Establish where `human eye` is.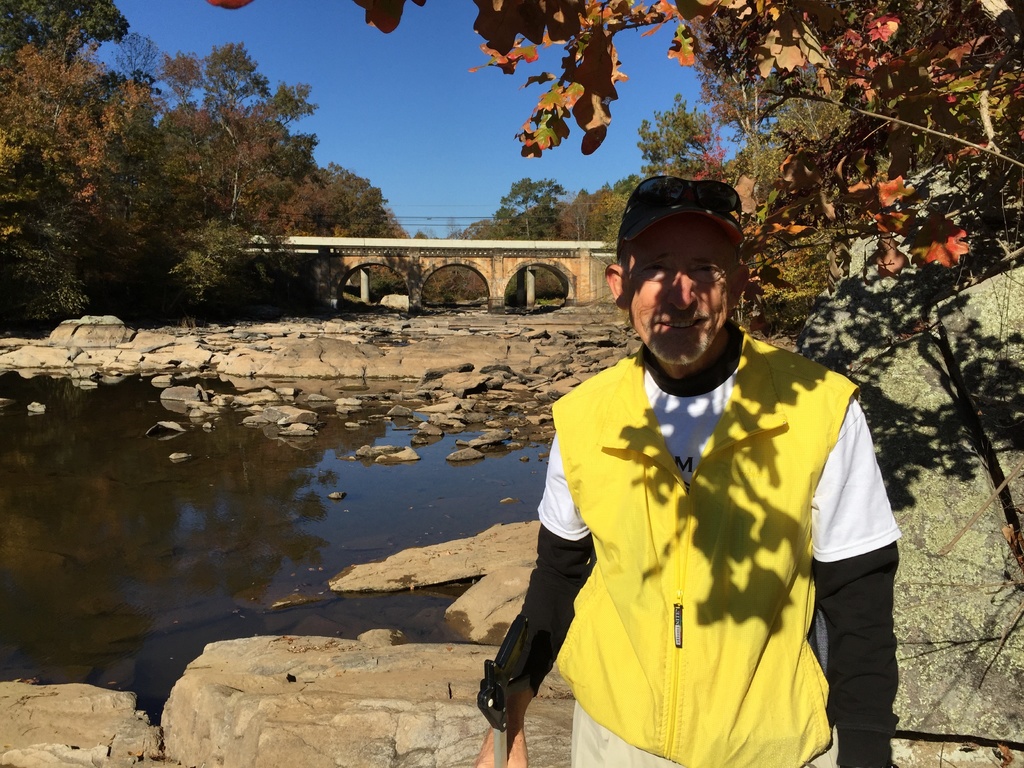
Established at pyautogui.locateOnScreen(692, 262, 722, 285).
